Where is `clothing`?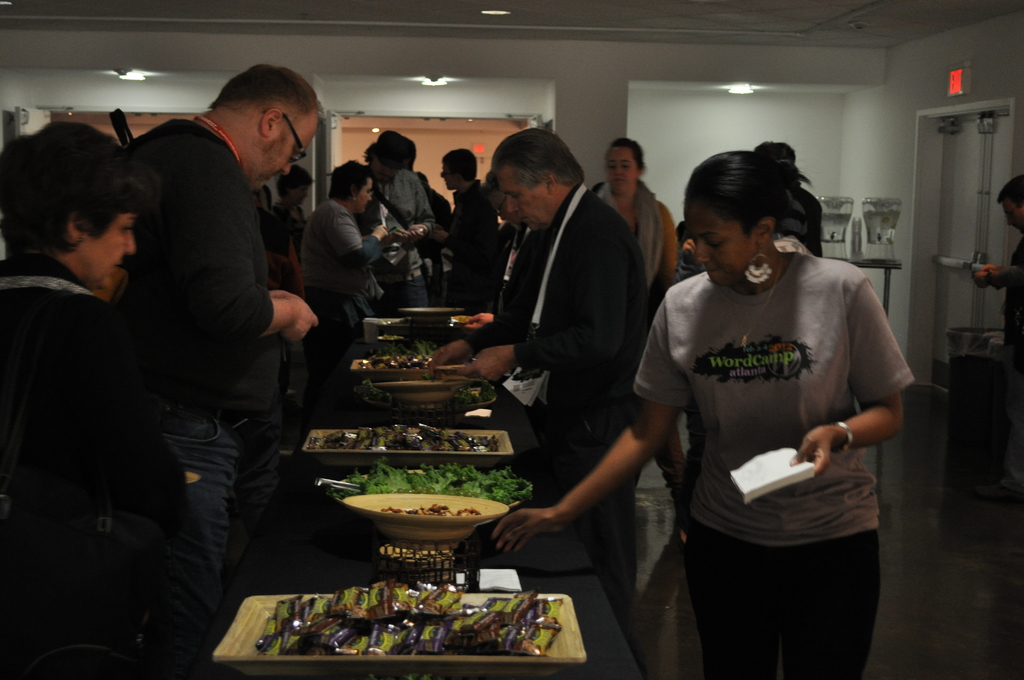
<box>984,244,1023,383</box>.
